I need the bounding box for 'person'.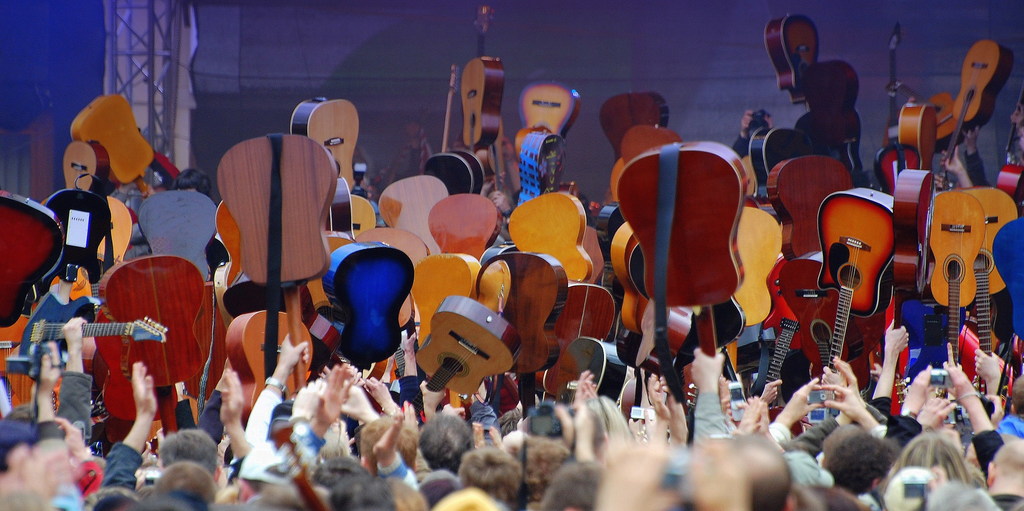
Here it is: pyautogui.locateOnScreen(980, 435, 1023, 510).
